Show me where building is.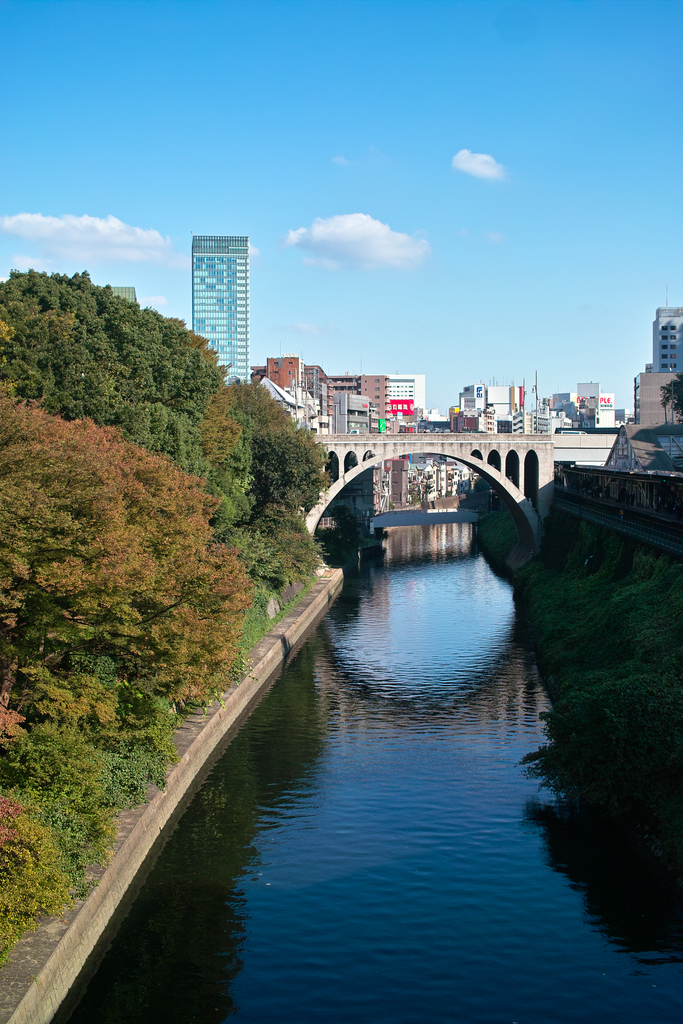
building is at select_region(191, 234, 252, 388).
